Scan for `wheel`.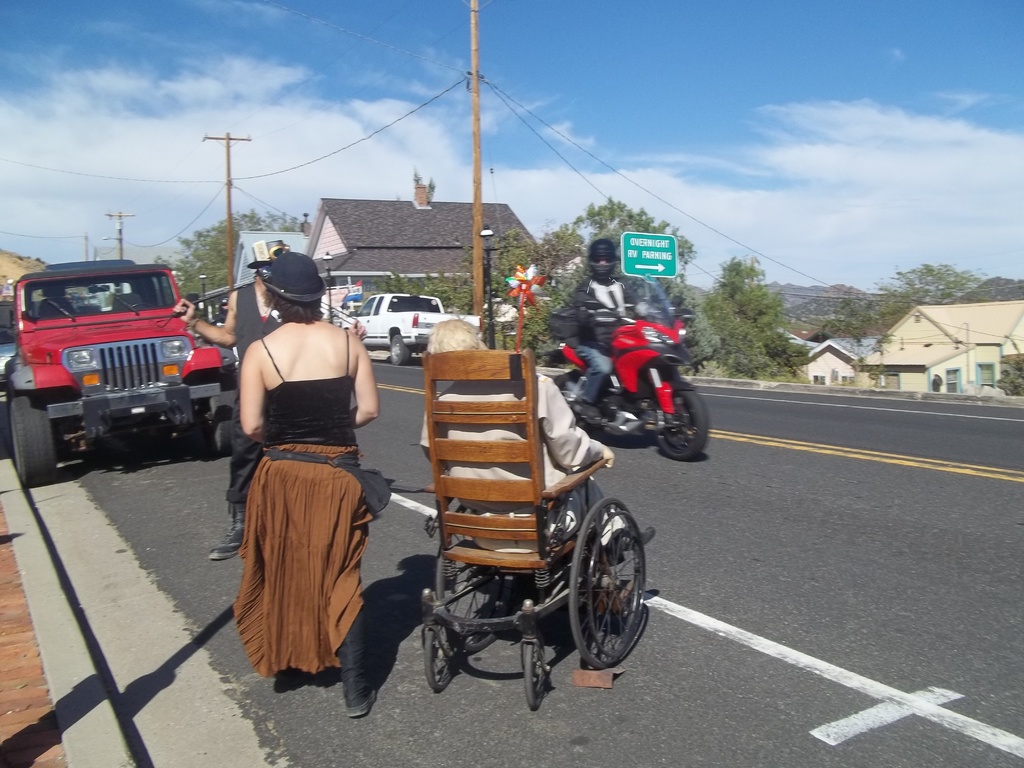
Scan result: (567, 500, 650, 668).
